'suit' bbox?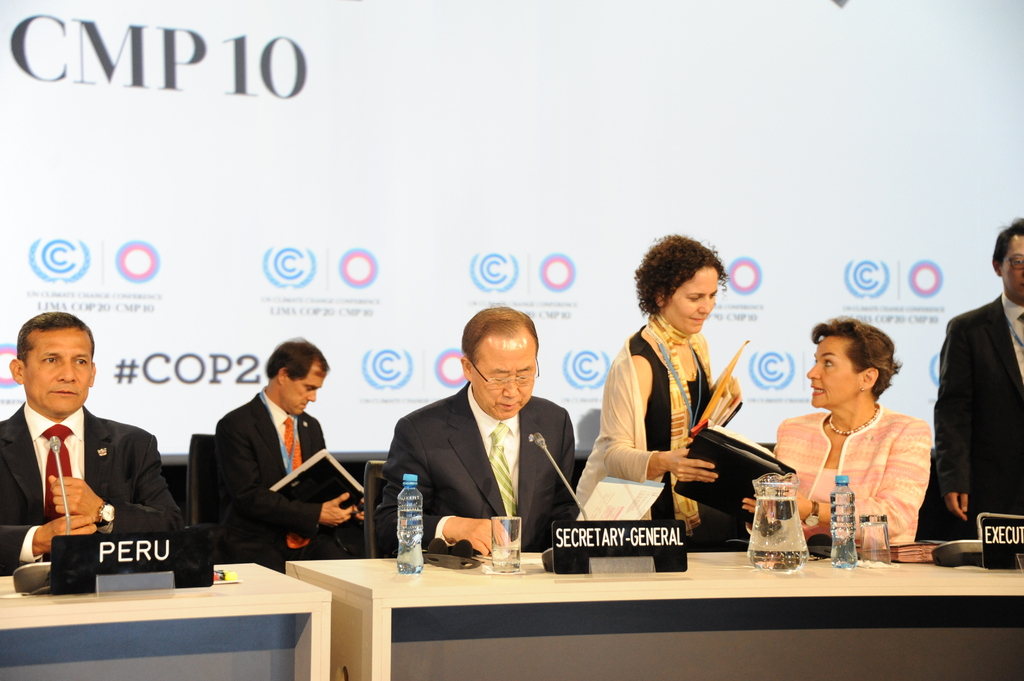
182, 355, 359, 575
